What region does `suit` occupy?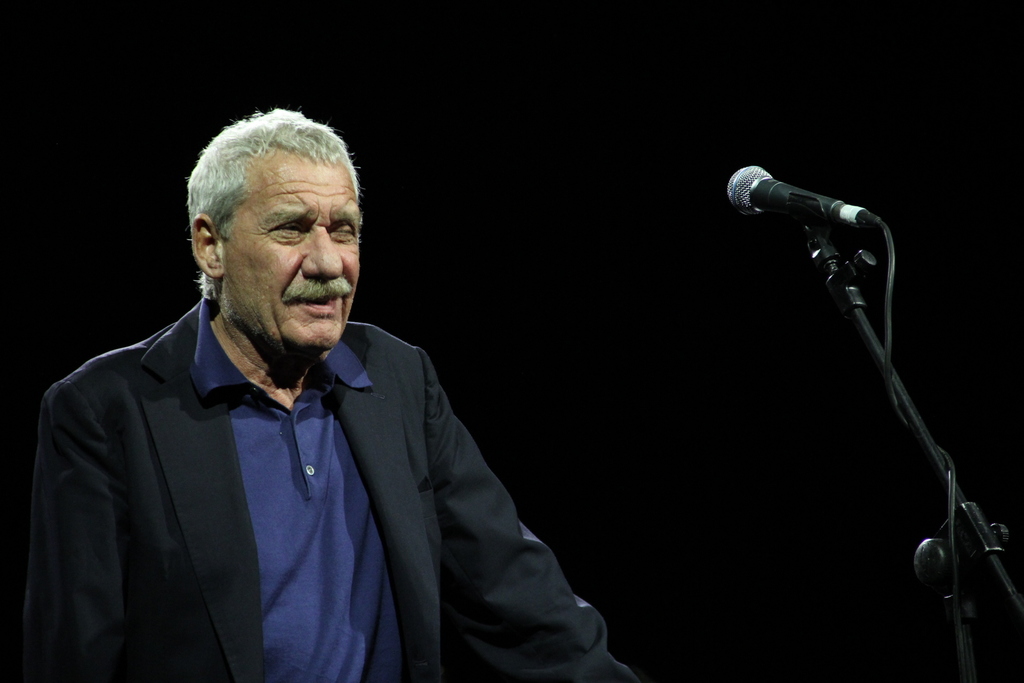
l=35, t=165, r=604, b=682.
